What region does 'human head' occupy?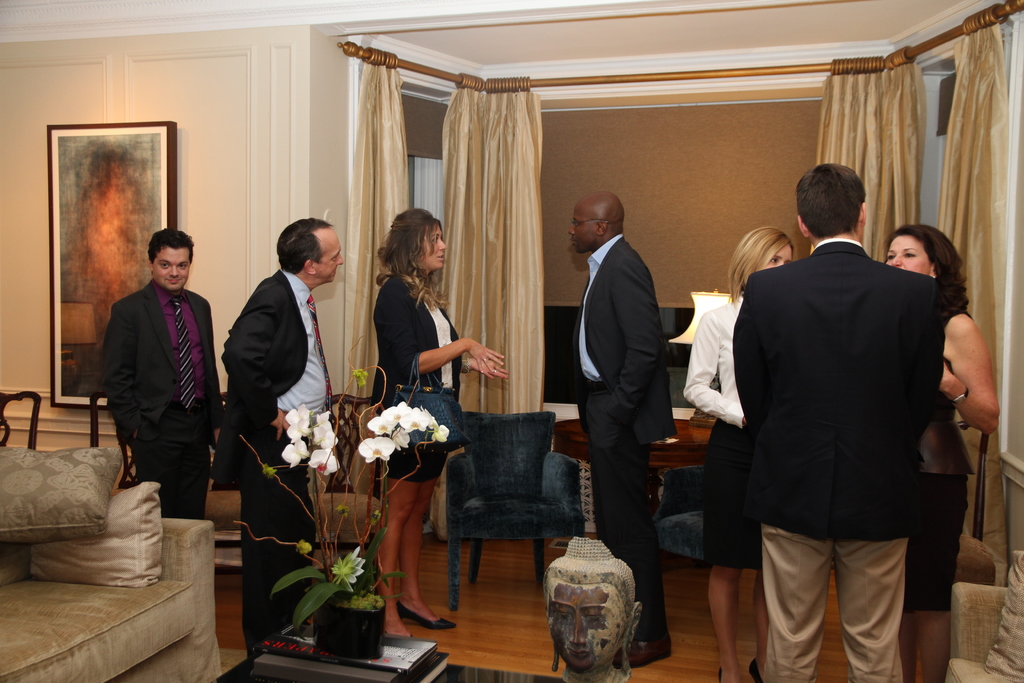
735/224/793/286.
